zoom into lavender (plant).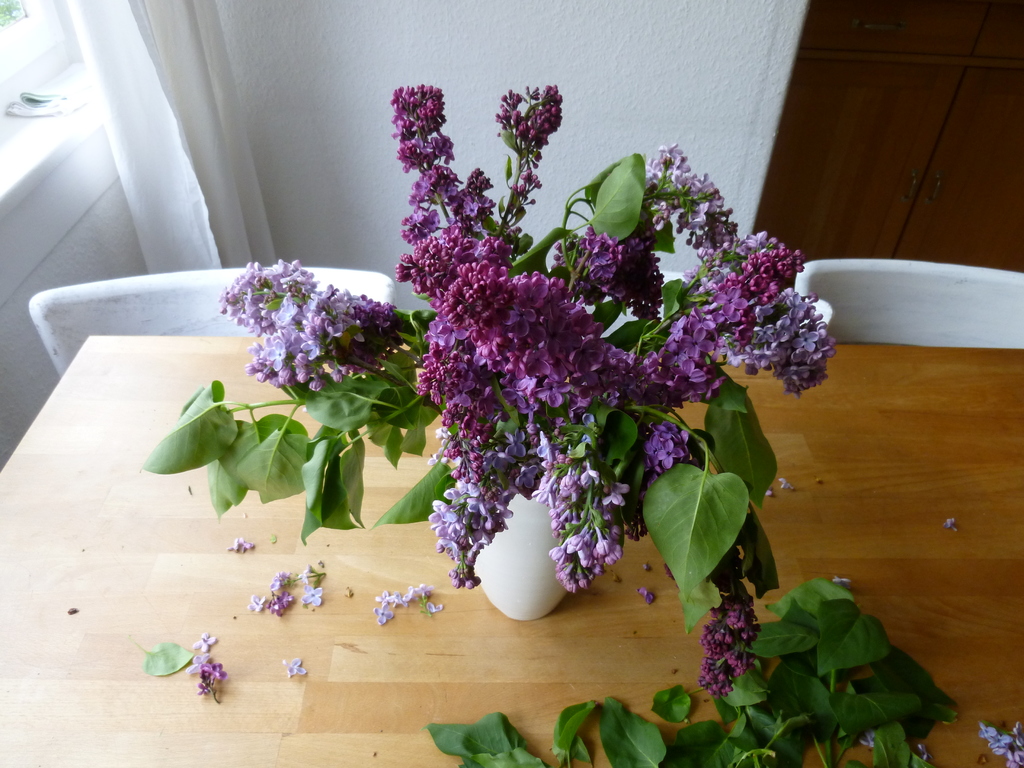
Zoom target: locate(199, 243, 405, 433).
